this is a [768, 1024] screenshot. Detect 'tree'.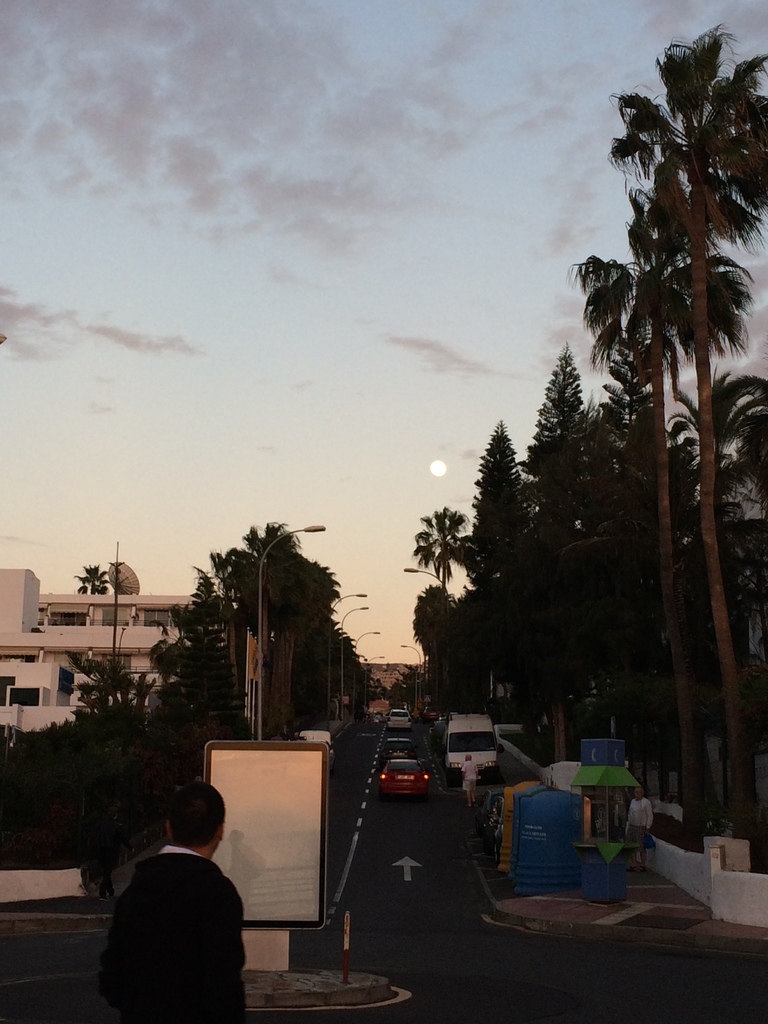
75/568/110/593.
